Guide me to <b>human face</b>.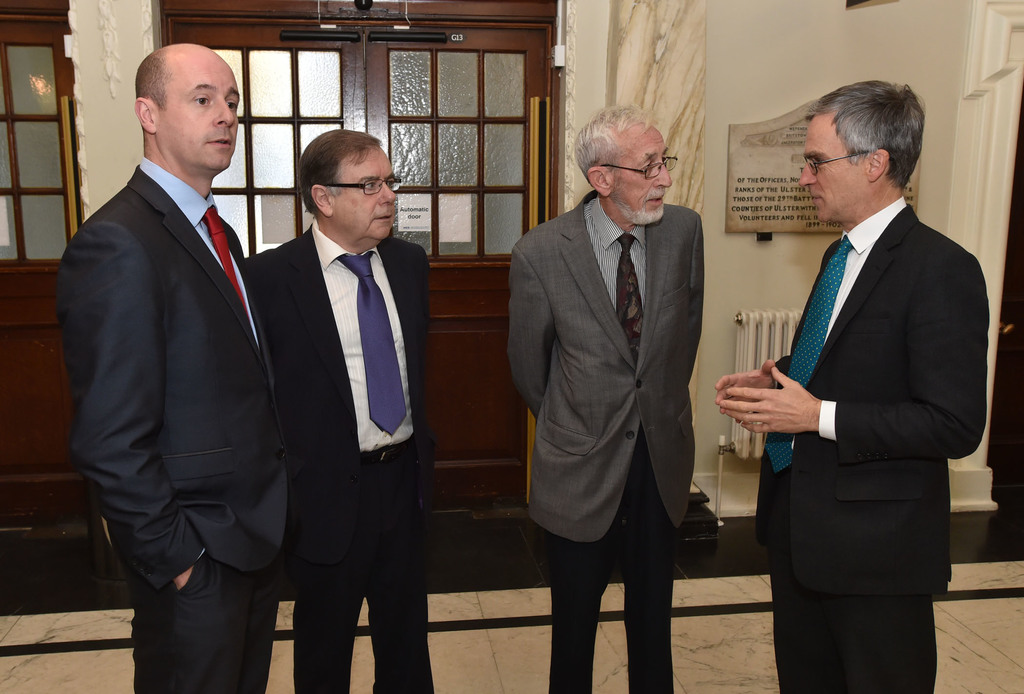
Guidance: [611,124,673,225].
